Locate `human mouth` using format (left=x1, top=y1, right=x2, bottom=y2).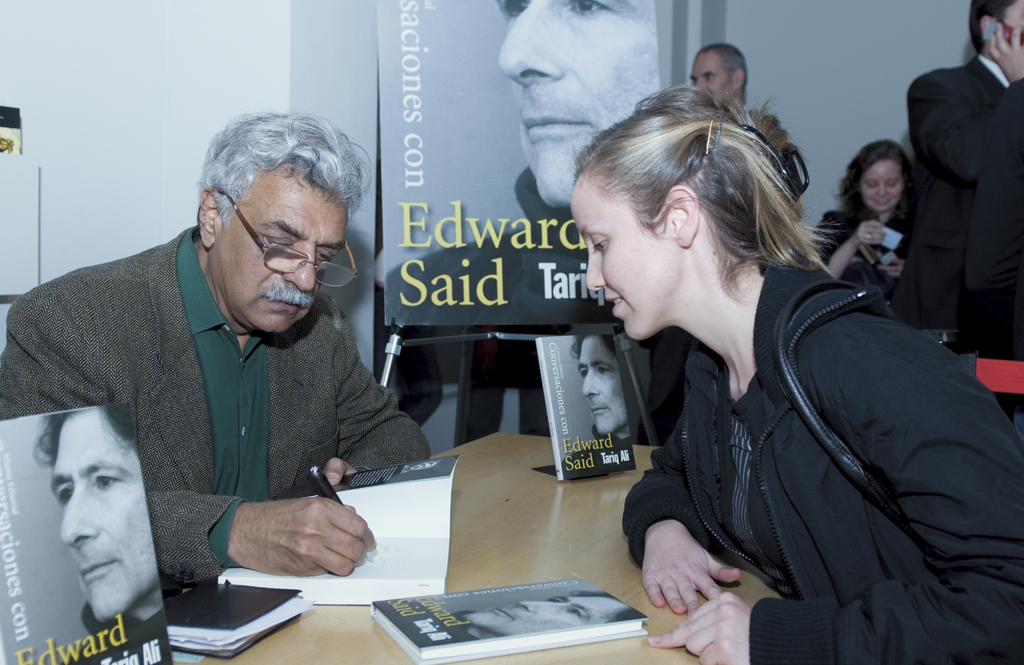
(left=499, top=607, right=514, bottom=623).
